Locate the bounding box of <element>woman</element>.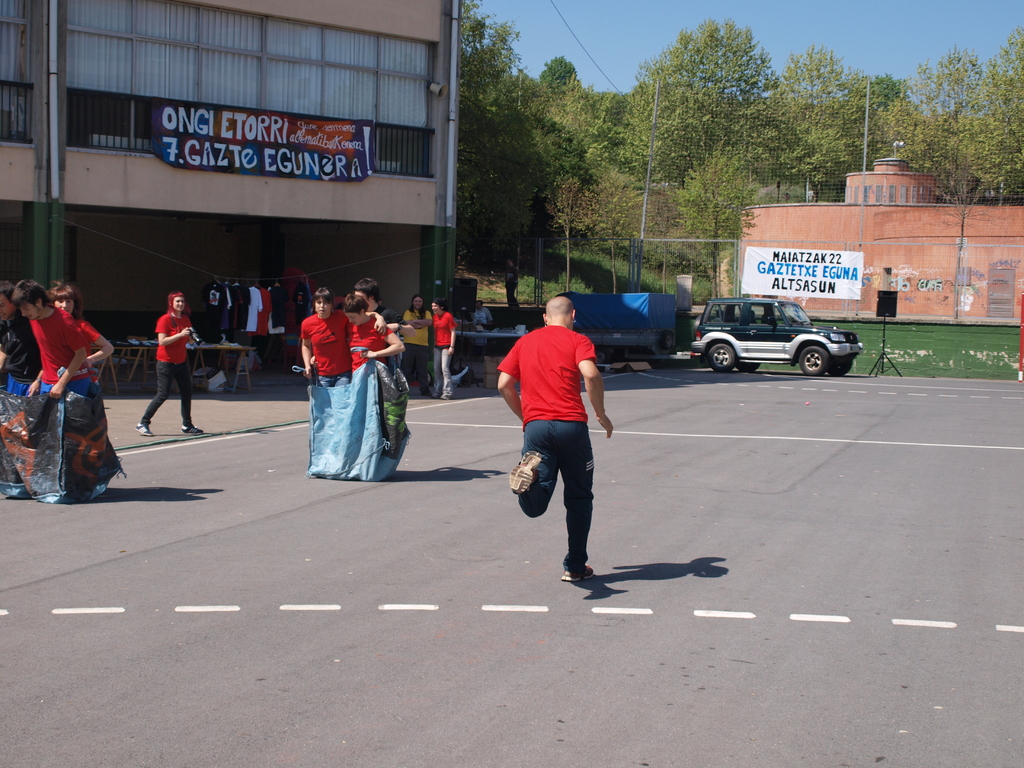
Bounding box: 401:296:431:396.
